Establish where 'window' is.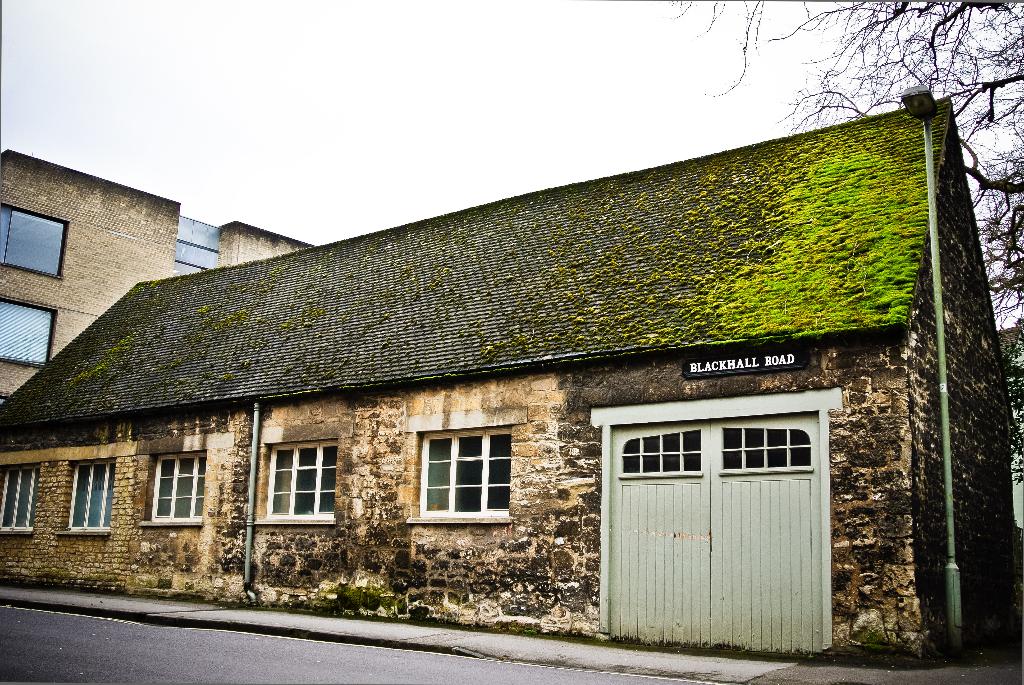
Established at bbox=(0, 296, 58, 363).
